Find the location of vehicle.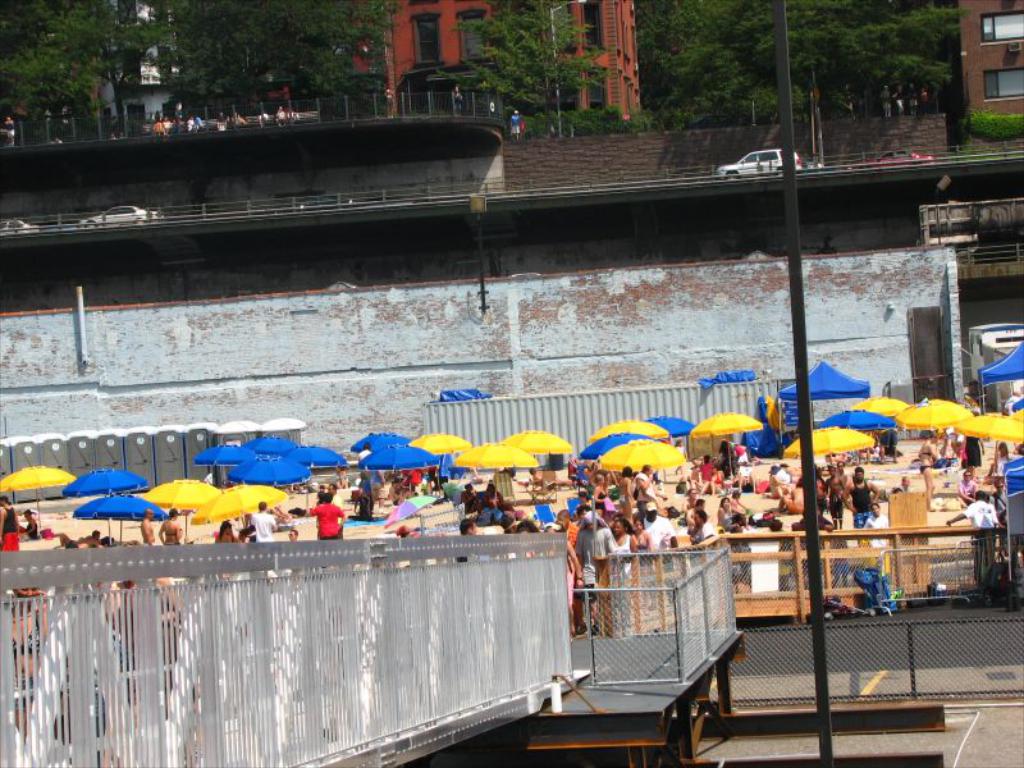
Location: <box>716,147,804,182</box>.
